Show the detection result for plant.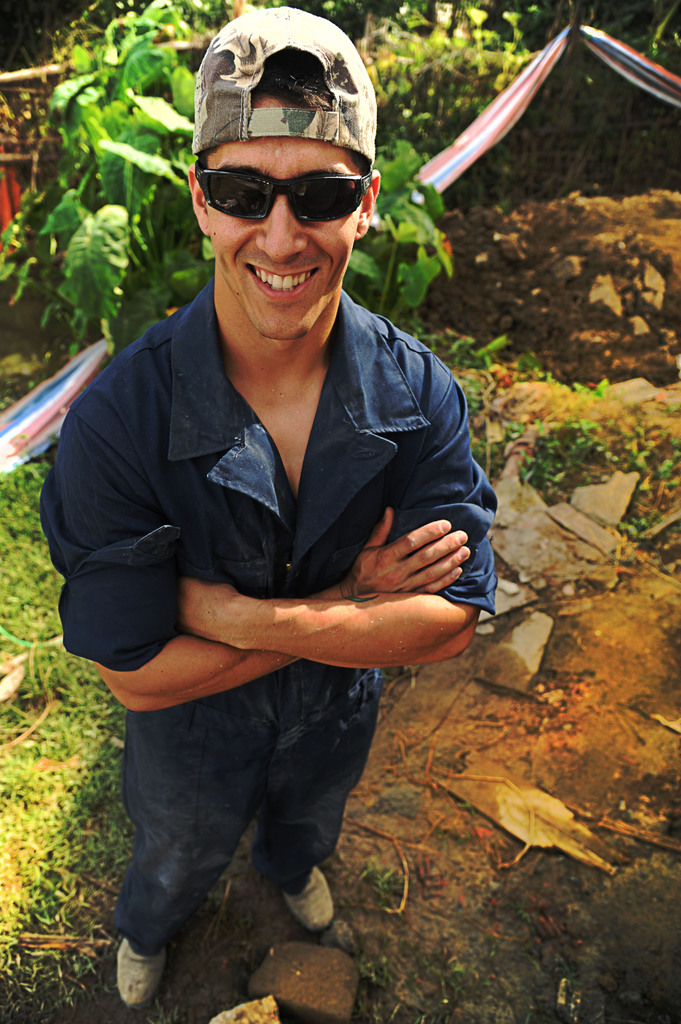
detection(362, 0, 680, 153).
